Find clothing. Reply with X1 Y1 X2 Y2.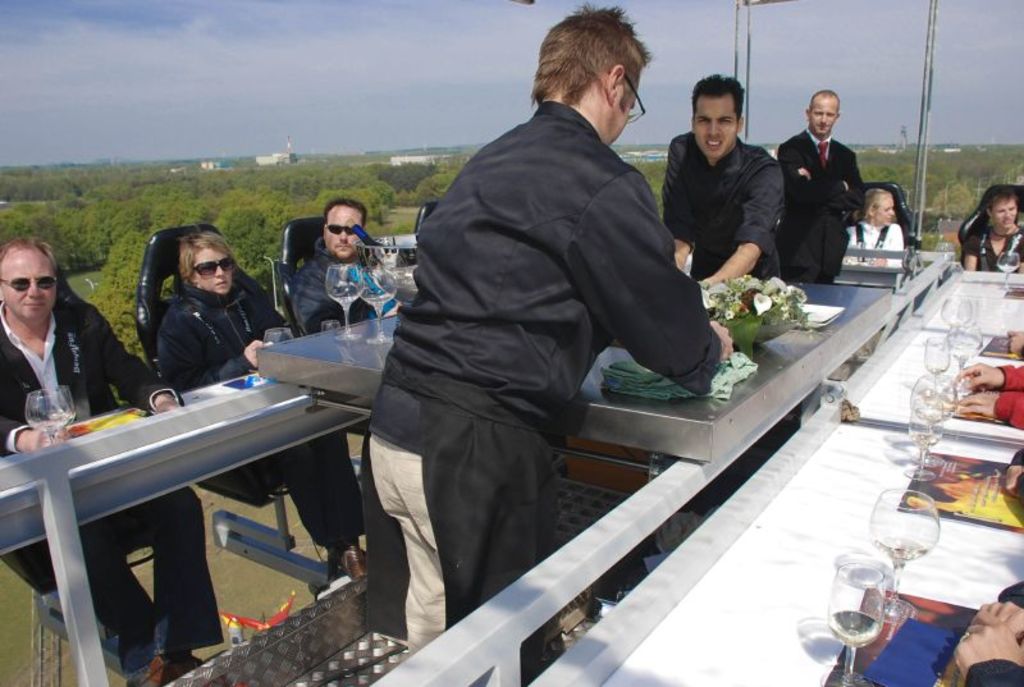
959 224 1023 275.
